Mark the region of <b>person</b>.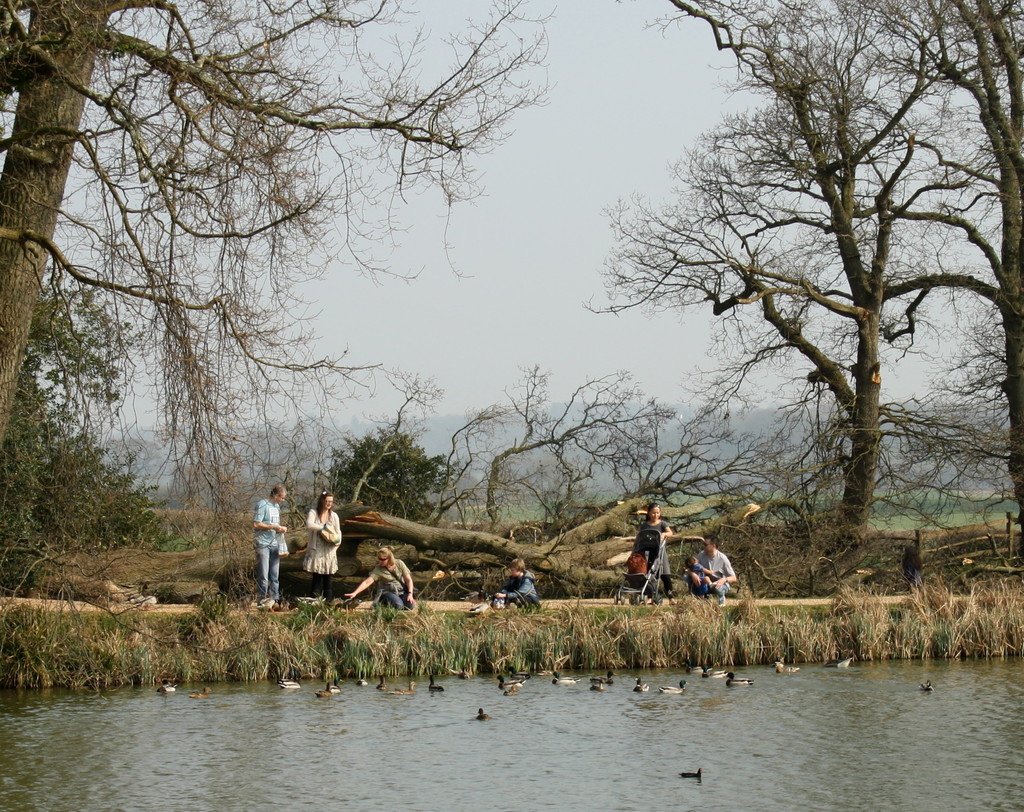
Region: (x1=498, y1=553, x2=544, y2=608).
